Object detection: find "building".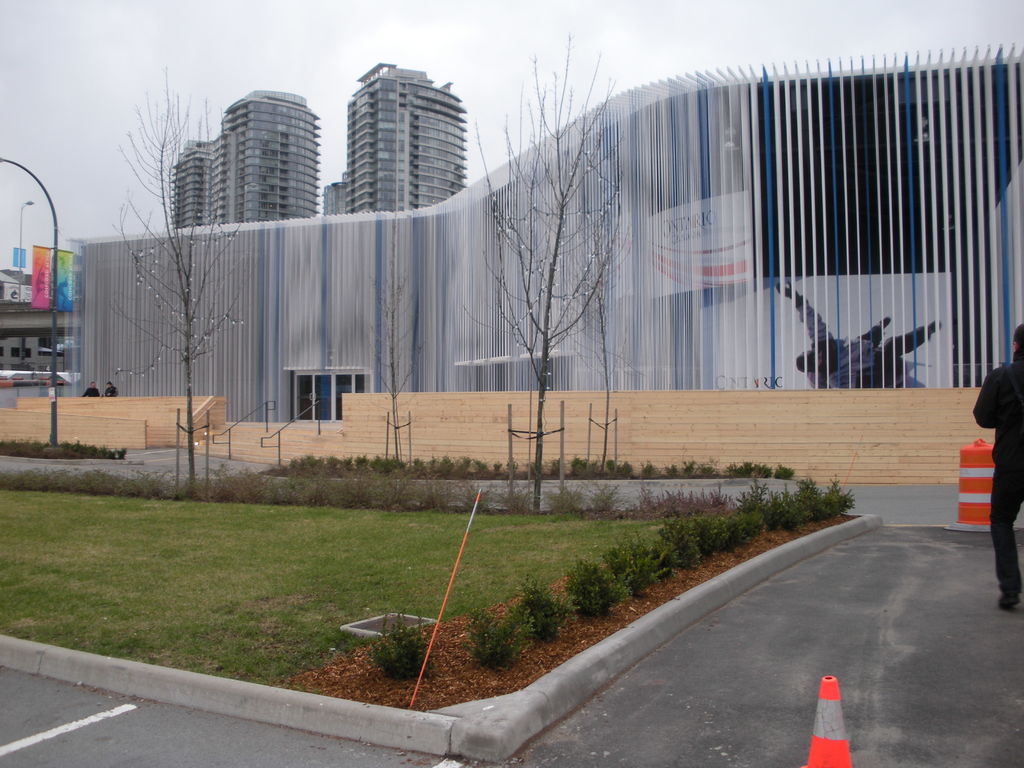
[x1=65, y1=42, x2=1023, y2=425].
